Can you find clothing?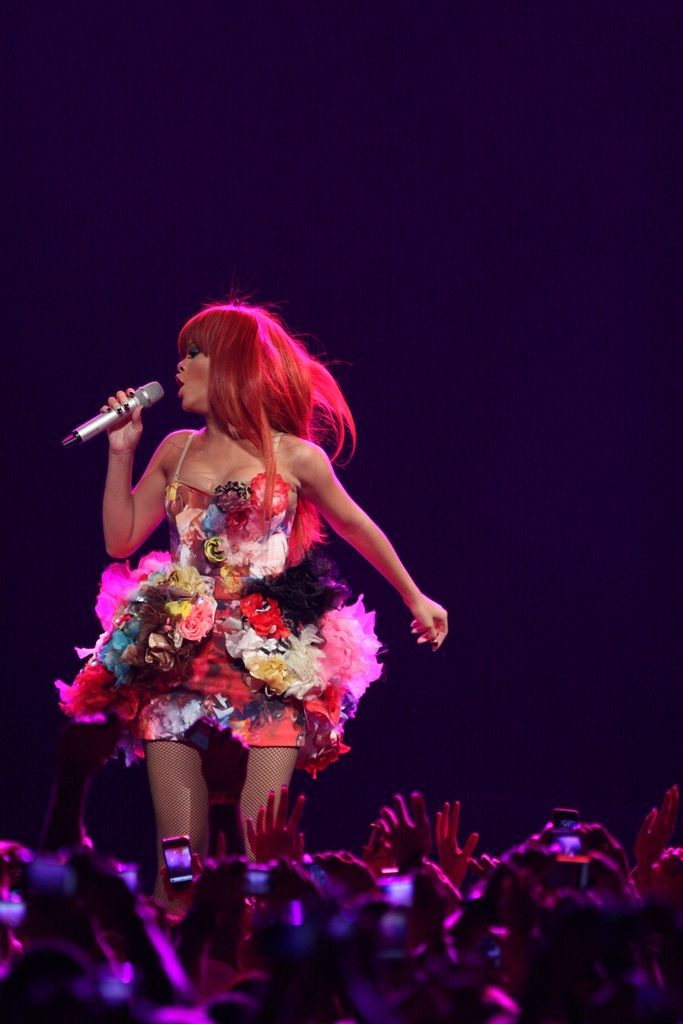
Yes, bounding box: left=79, top=402, right=406, bottom=800.
